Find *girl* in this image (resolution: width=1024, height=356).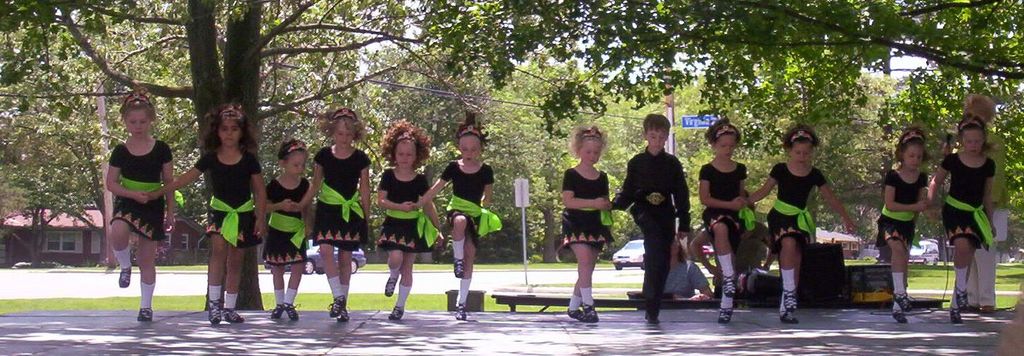
(left=378, top=123, right=445, bottom=318).
